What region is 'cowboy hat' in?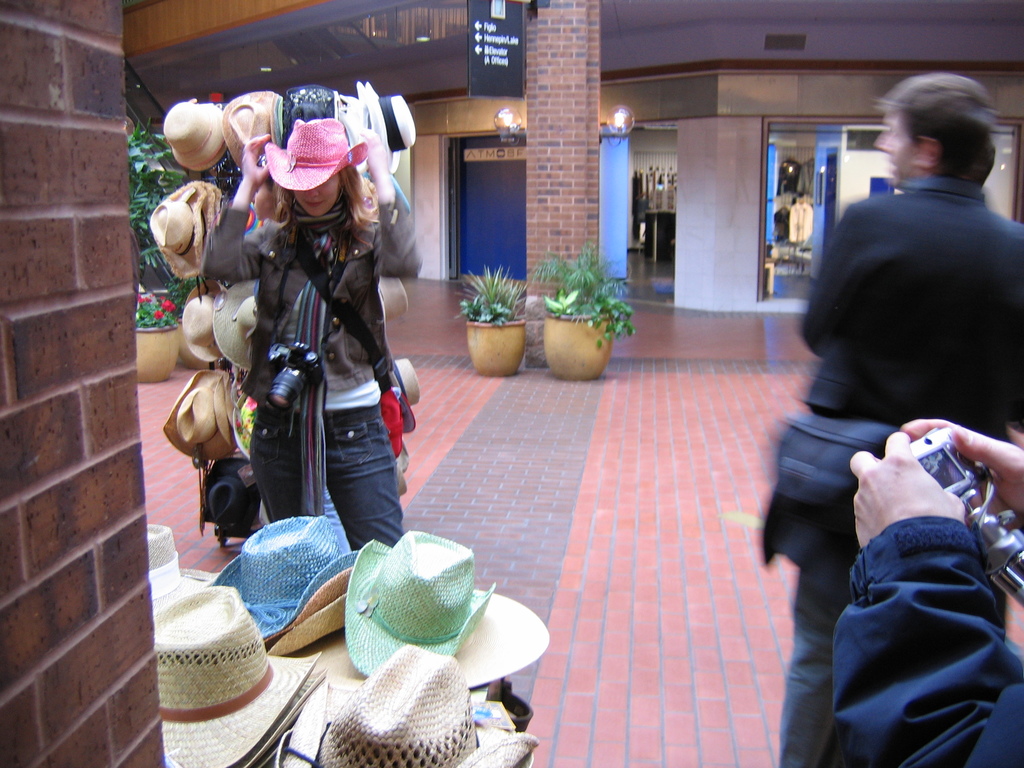
rect(359, 83, 419, 180).
